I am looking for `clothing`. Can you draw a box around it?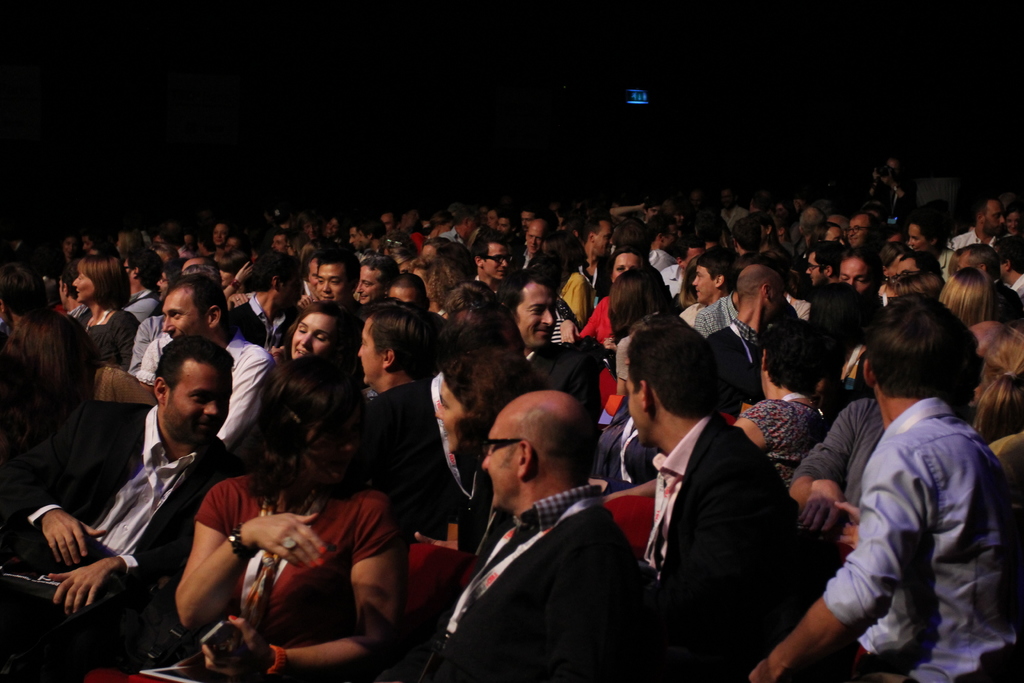
Sure, the bounding box is (x1=753, y1=390, x2=826, y2=481).
